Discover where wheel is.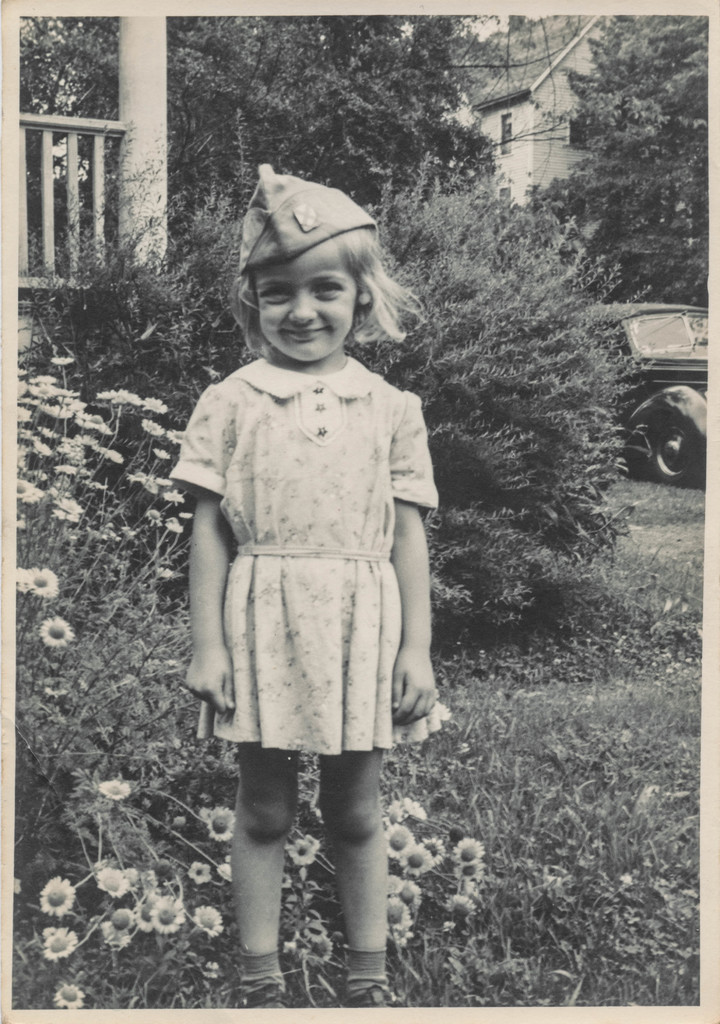
Discovered at (x1=643, y1=410, x2=701, y2=478).
